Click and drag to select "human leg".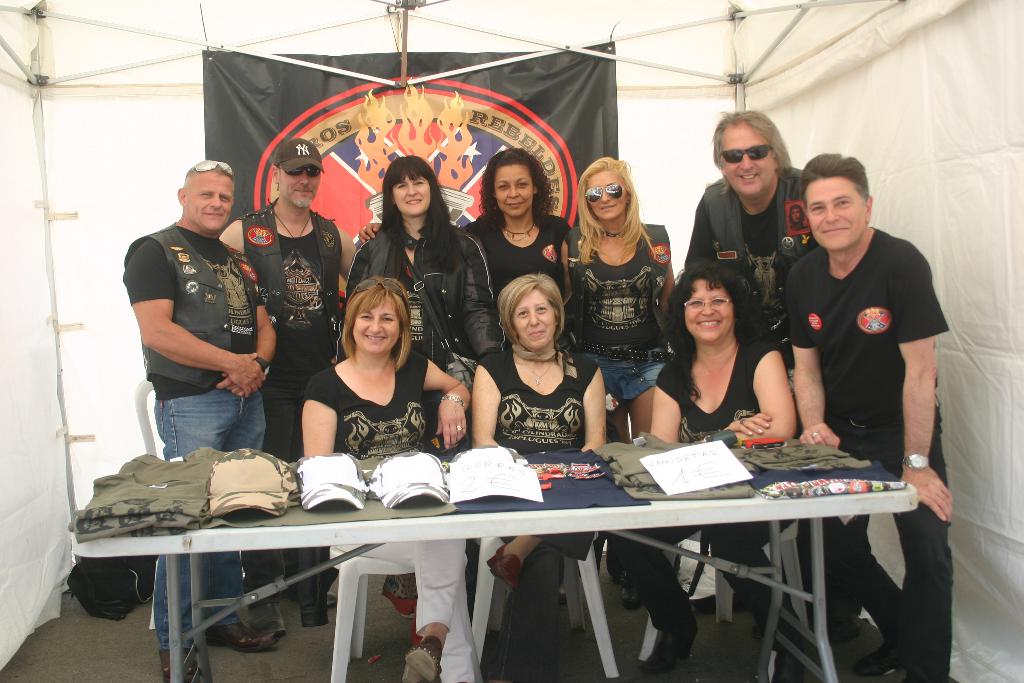
Selection: left=149, top=375, right=223, bottom=680.
